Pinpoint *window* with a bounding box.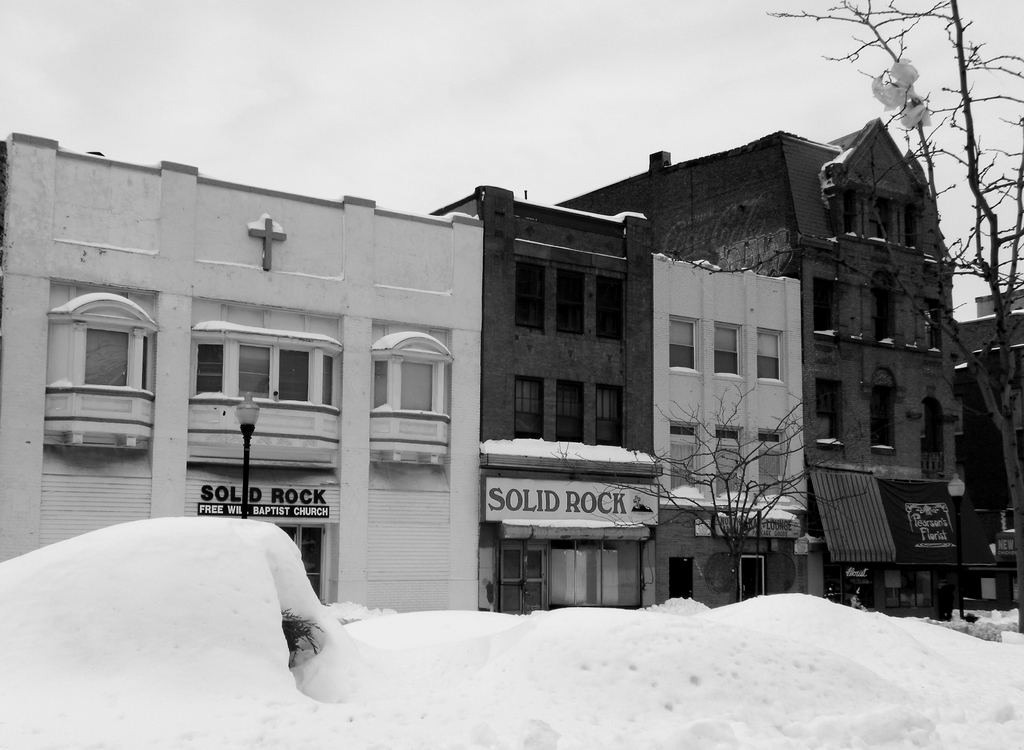
<region>666, 423, 698, 500</region>.
